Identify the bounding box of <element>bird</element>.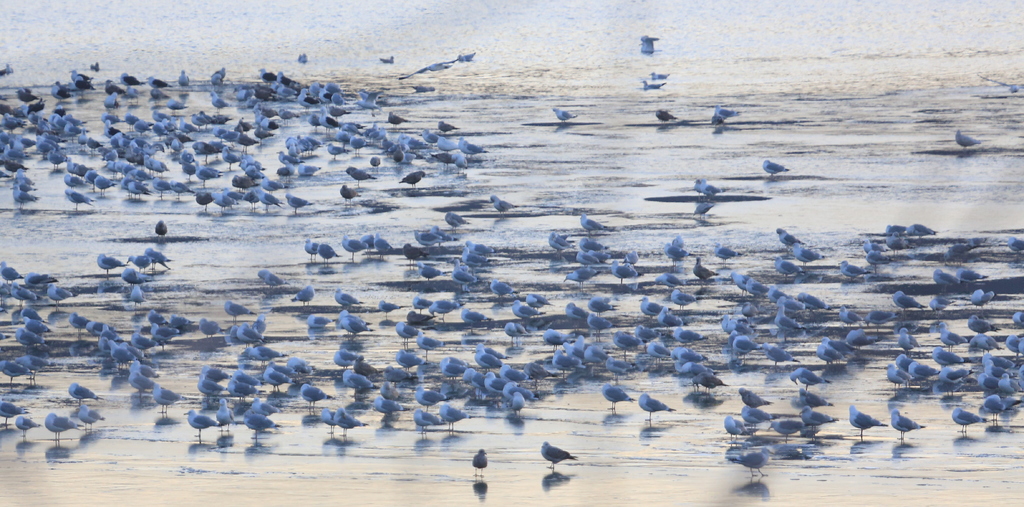
[x1=953, y1=124, x2=978, y2=156].
